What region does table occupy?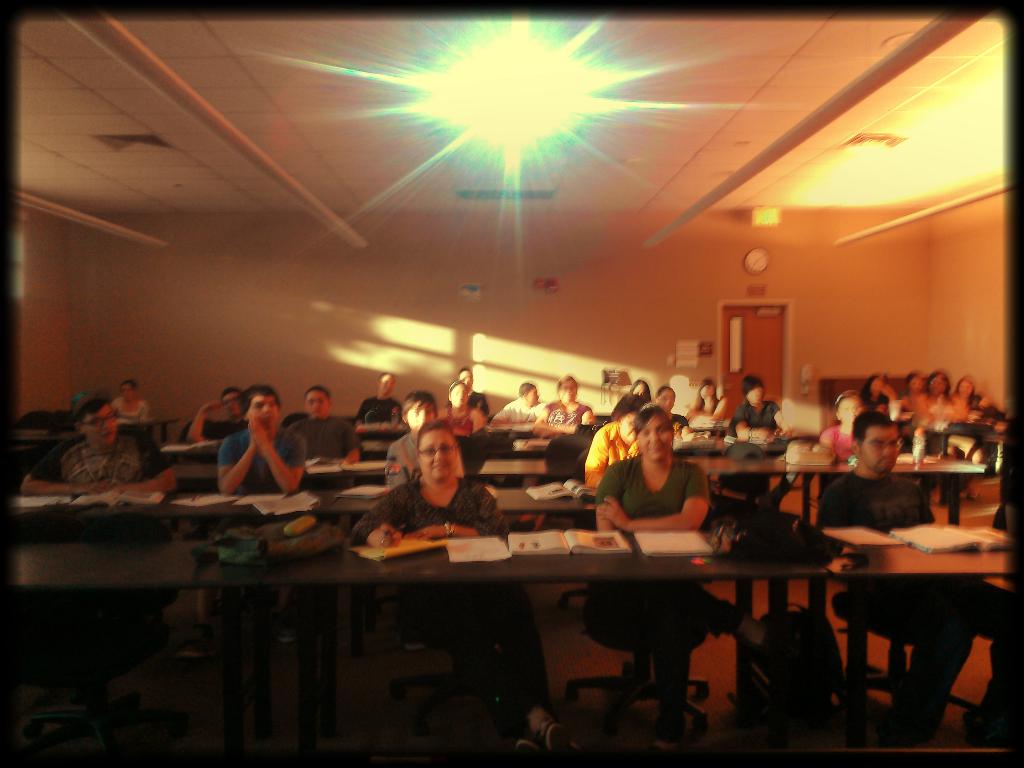
detection(0, 367, 998, 598).
